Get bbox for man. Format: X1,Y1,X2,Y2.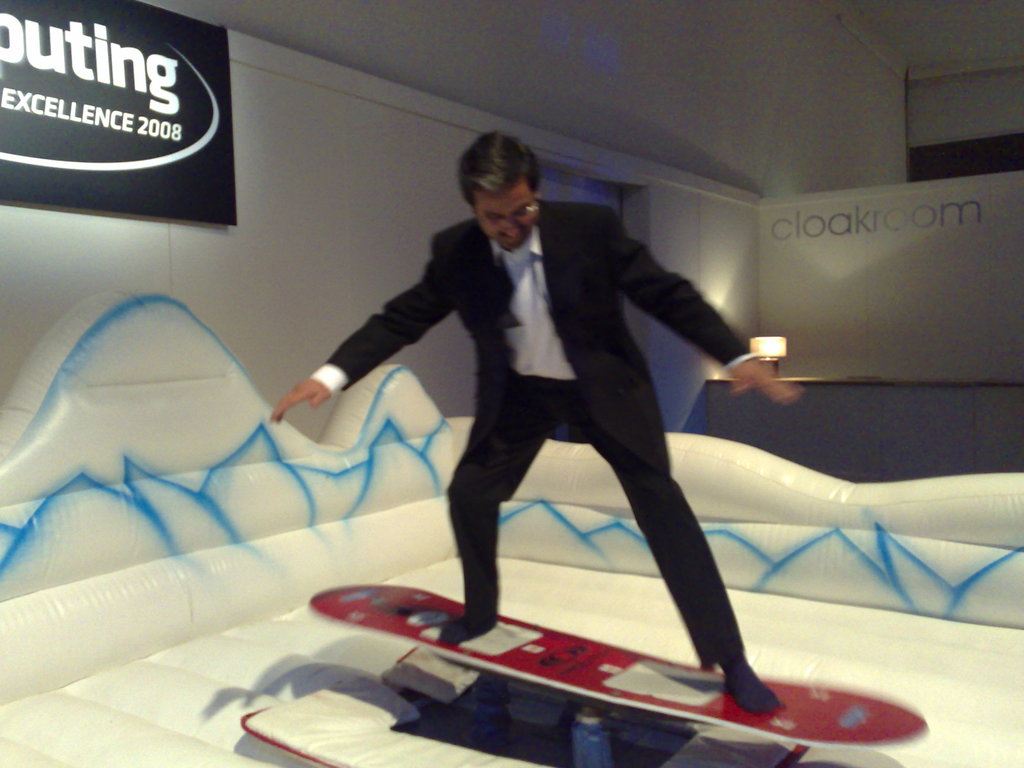
237,128,830,732.
